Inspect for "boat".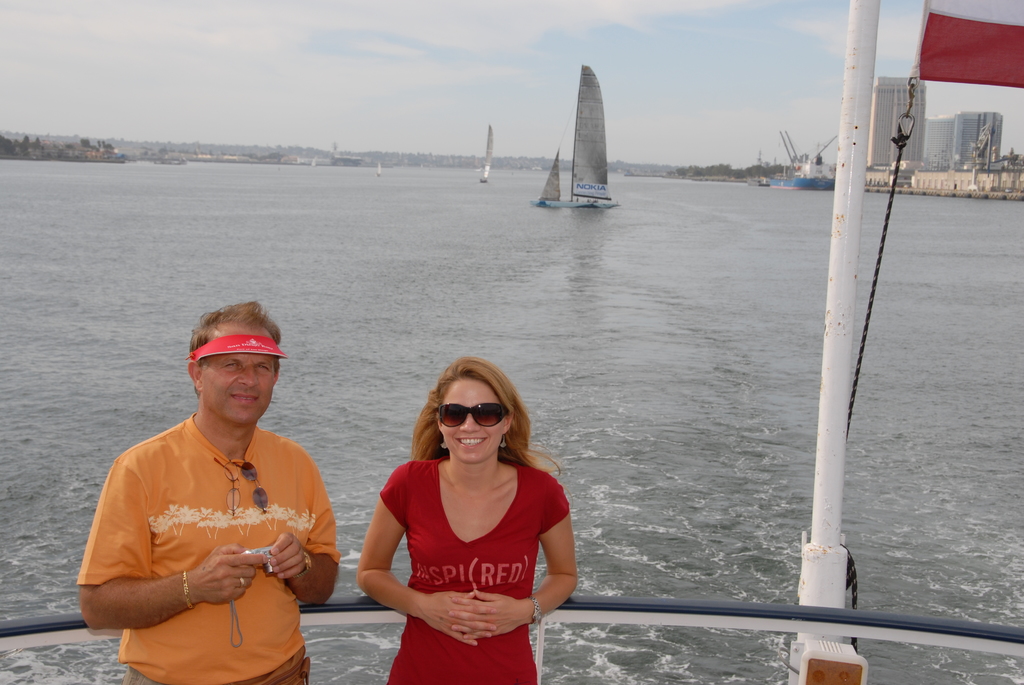
Inspection: 476 126 495 187.
